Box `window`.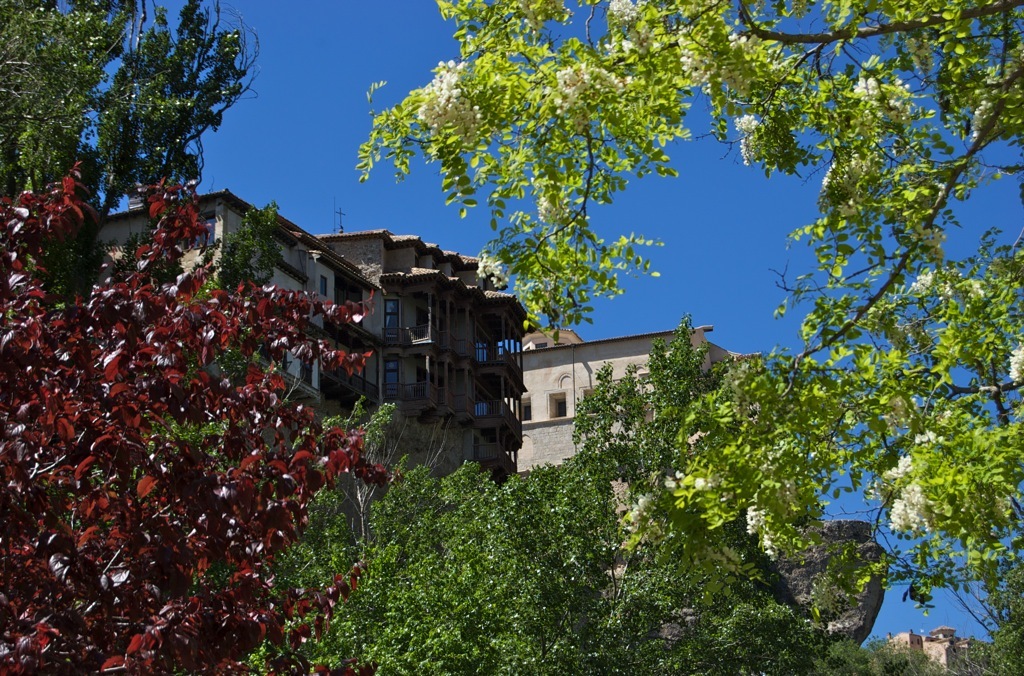
<region>319, 275, 328, 297</region>.
